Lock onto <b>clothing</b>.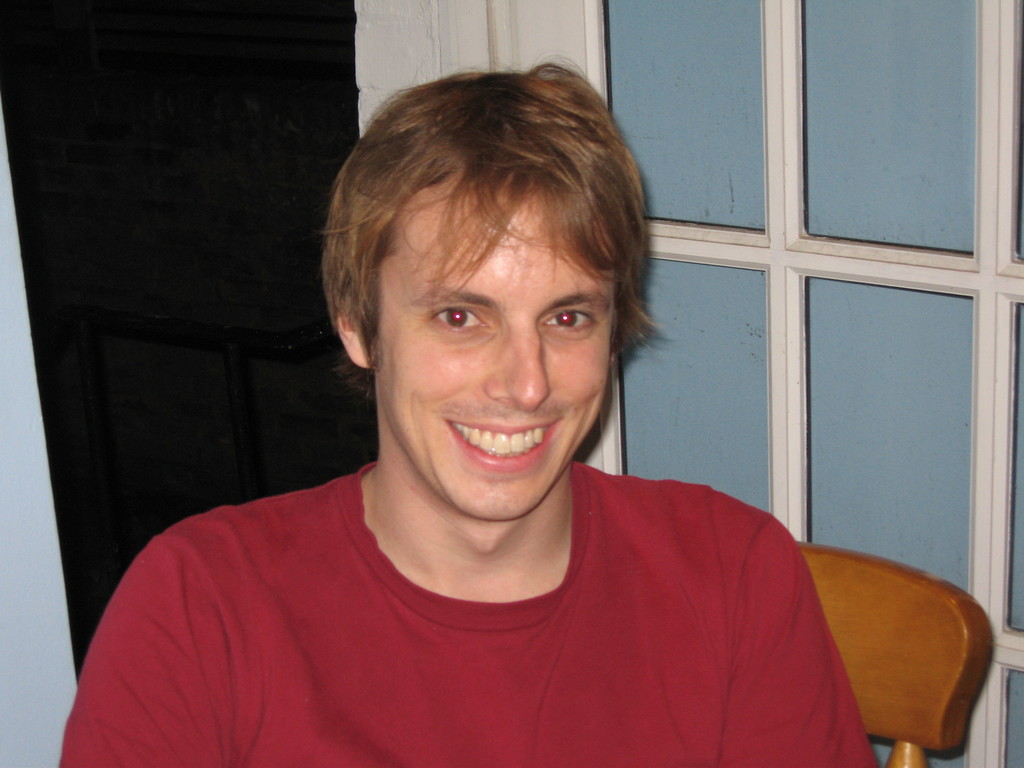
Locked: bbox=(76, 460, 960, 751).
